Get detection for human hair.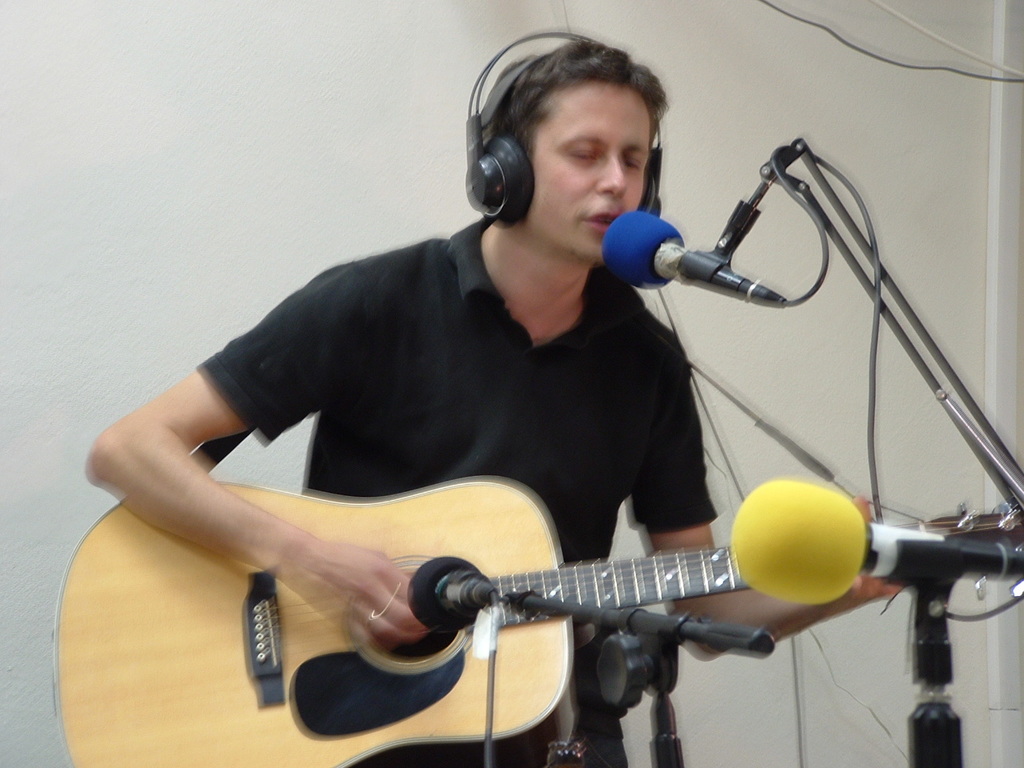
Detection: Rect(488, 30, 667, 158).
